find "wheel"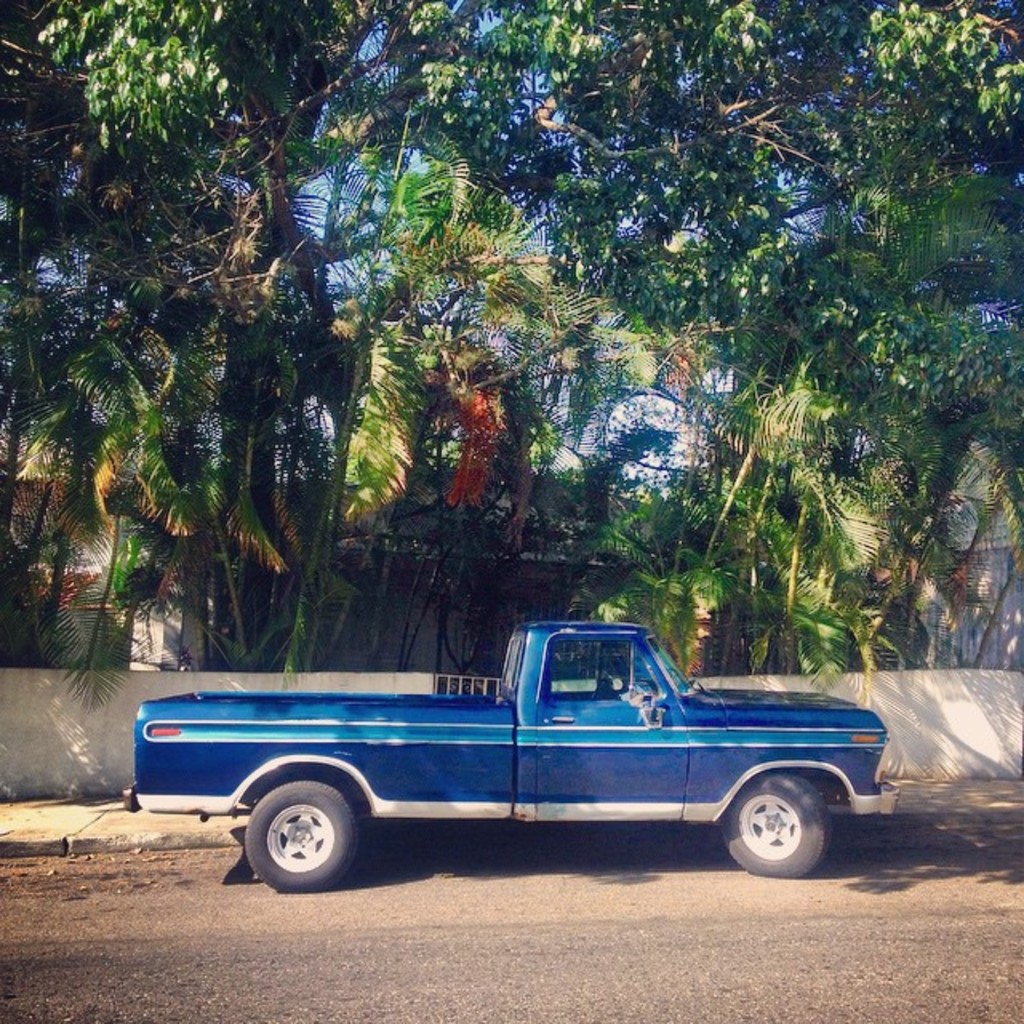
240 778 358 902
